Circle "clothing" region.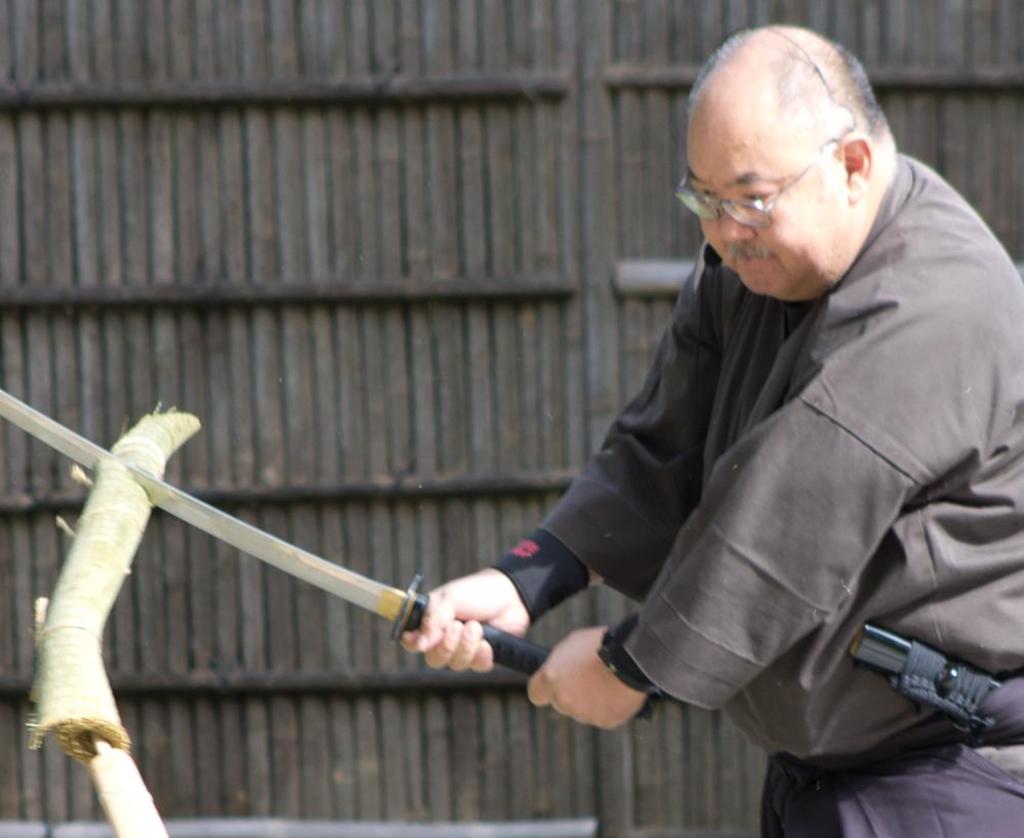
Region: left=567, top=135, right=1022, bottom=825.
